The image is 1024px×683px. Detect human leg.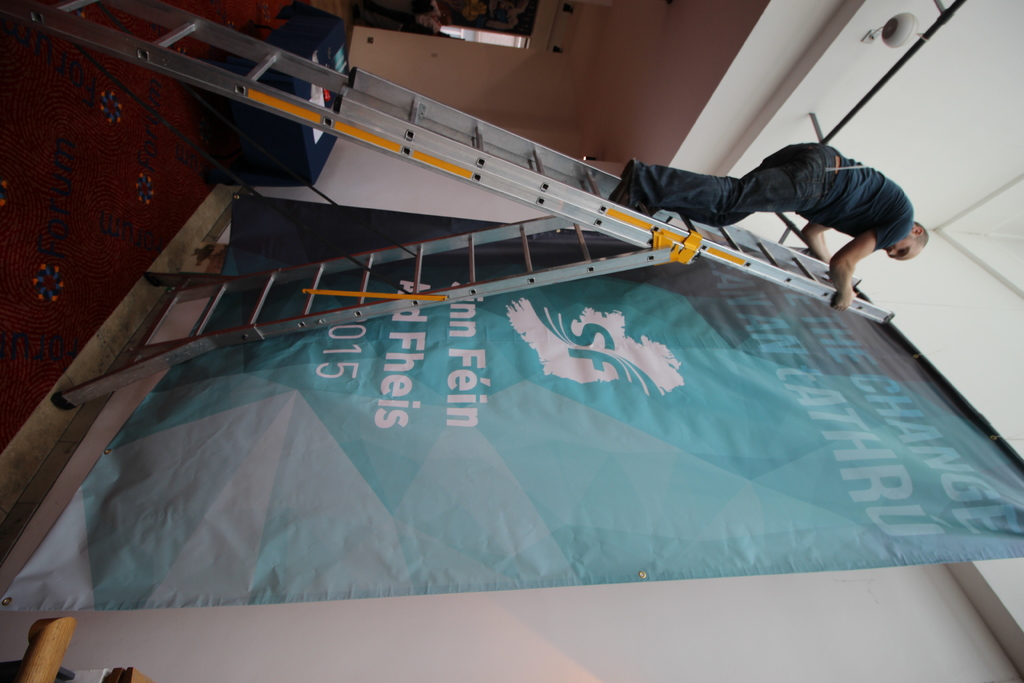
Detection: detection(608, 138, 831, 233).
